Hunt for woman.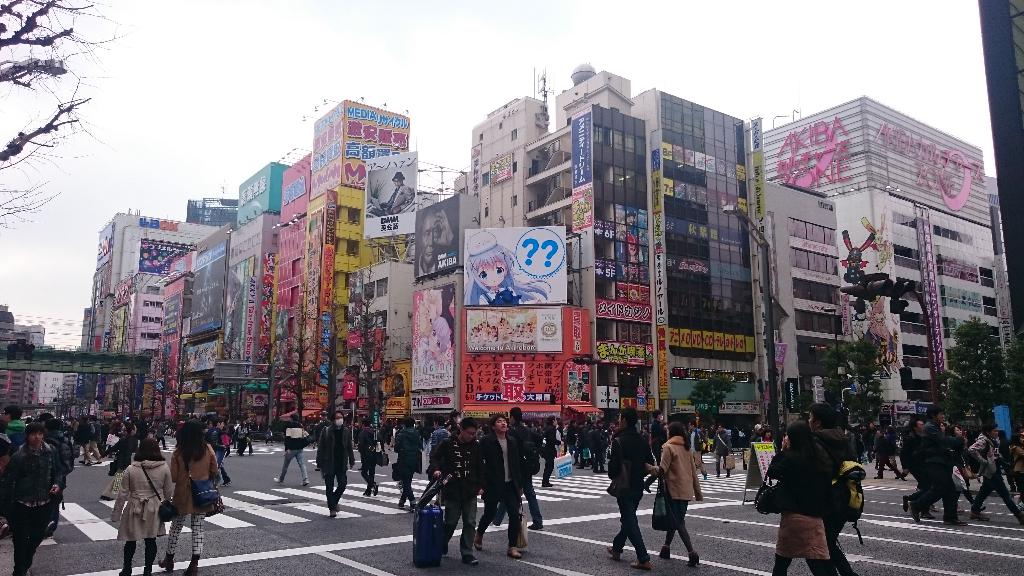
Hunted down at box=[164, 422, 220, 574].
